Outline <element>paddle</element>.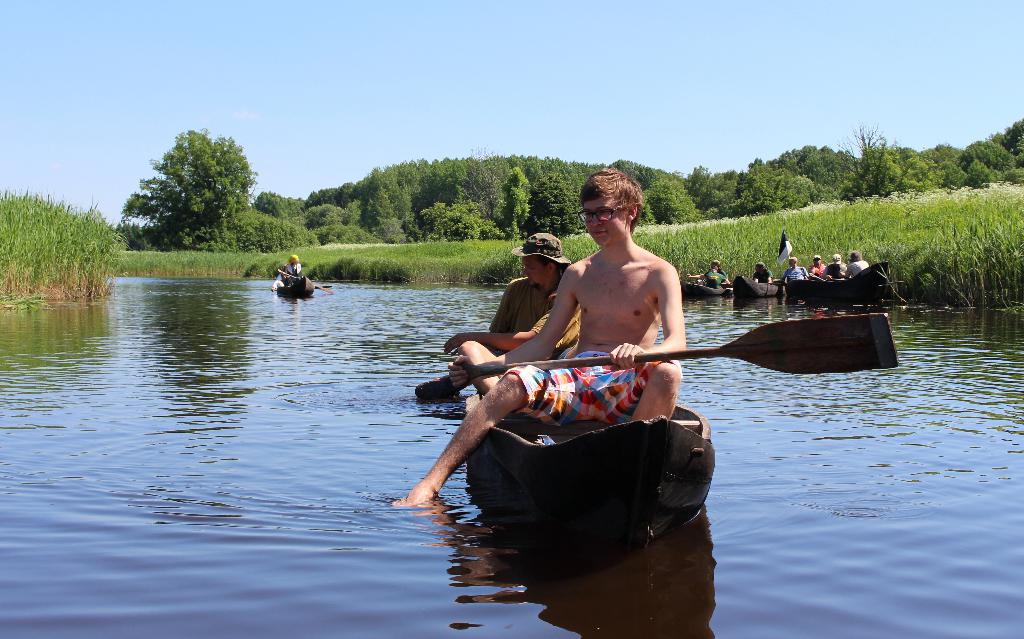
Outline: [463,307,901,381].
